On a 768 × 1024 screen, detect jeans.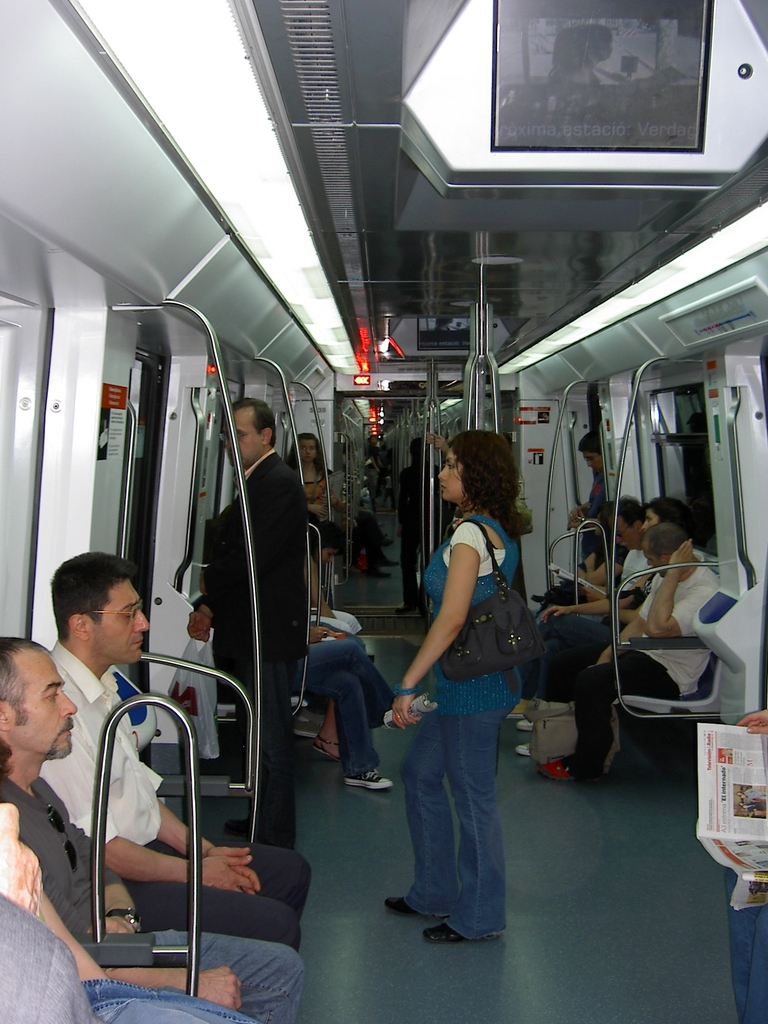
307 606 360 637.
